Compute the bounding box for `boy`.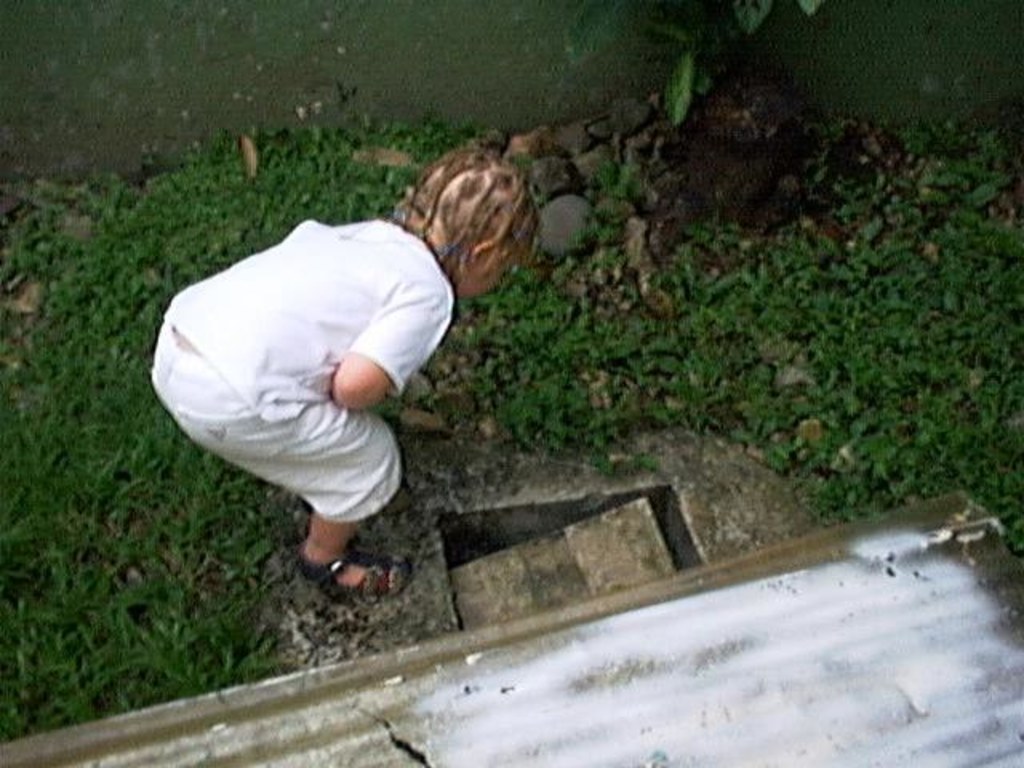
BBox(150, 147, 550, 597).
